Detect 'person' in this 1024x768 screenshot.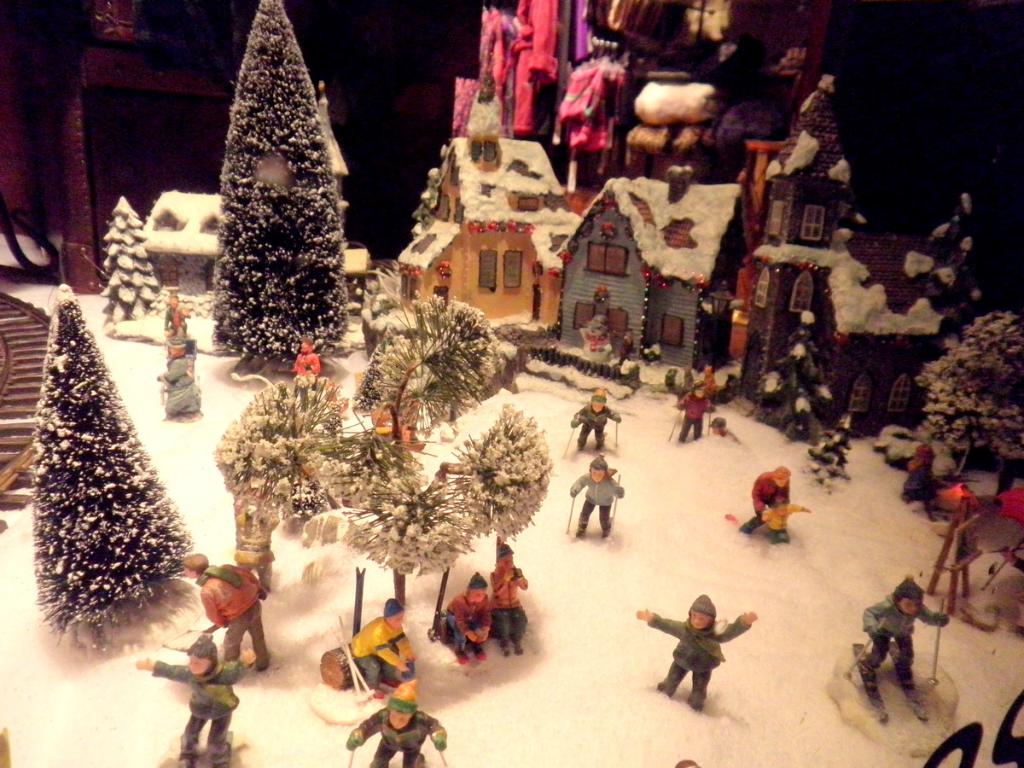
Detection: {"x1": 157, "y1": 341, "x2": 205, "y2": 420}.
